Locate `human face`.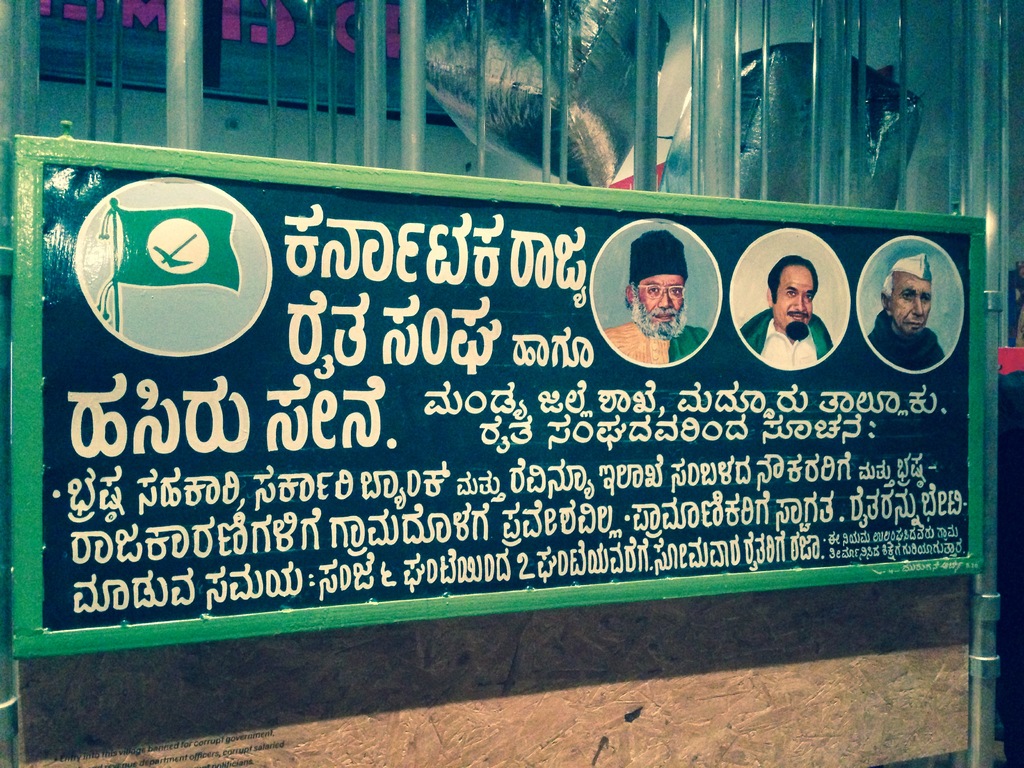
Bounding box: <bbox>890, 278, 931, 331</bbox>.
